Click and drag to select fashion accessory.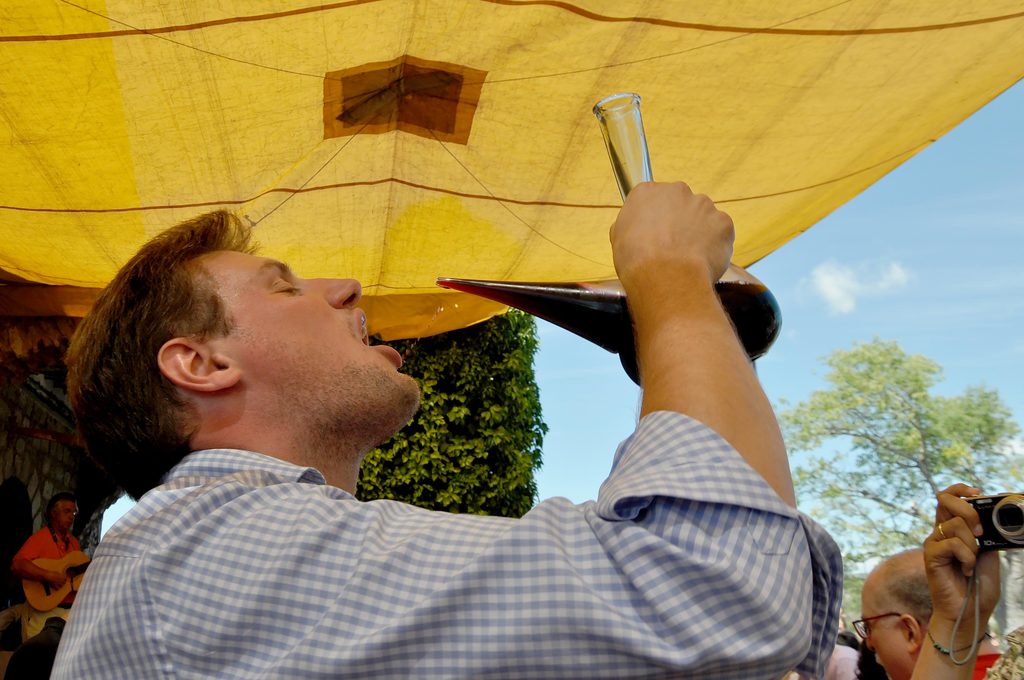
Selection: [x1=930, y1=621, x2=989, y2=656].
